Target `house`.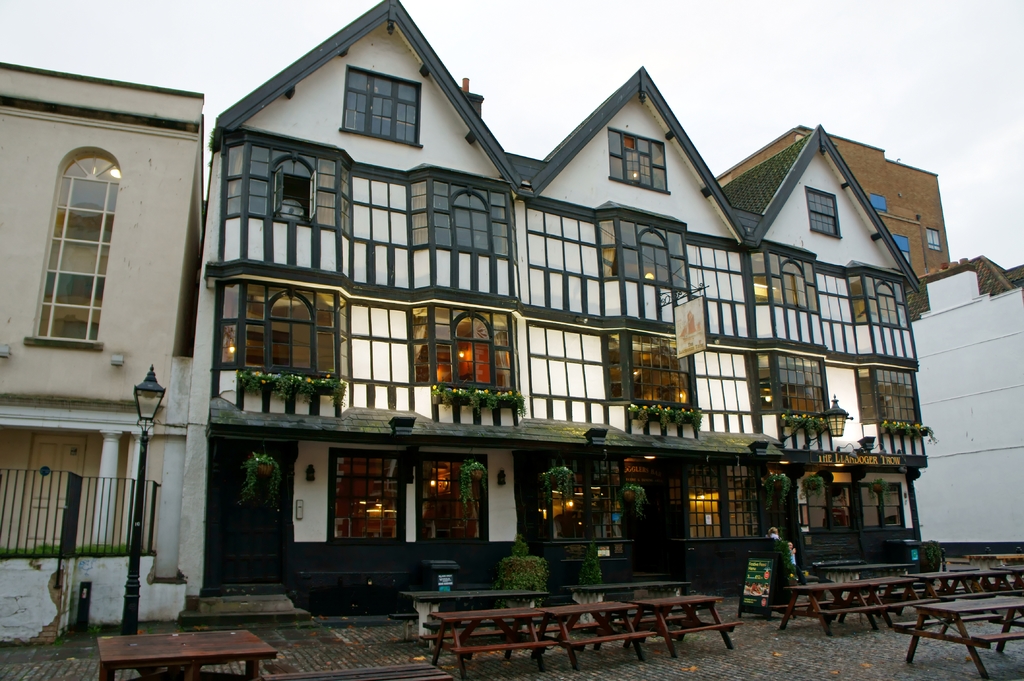
Target region: pyautogui.locateOnScreen(519, 62, 754, 609).
